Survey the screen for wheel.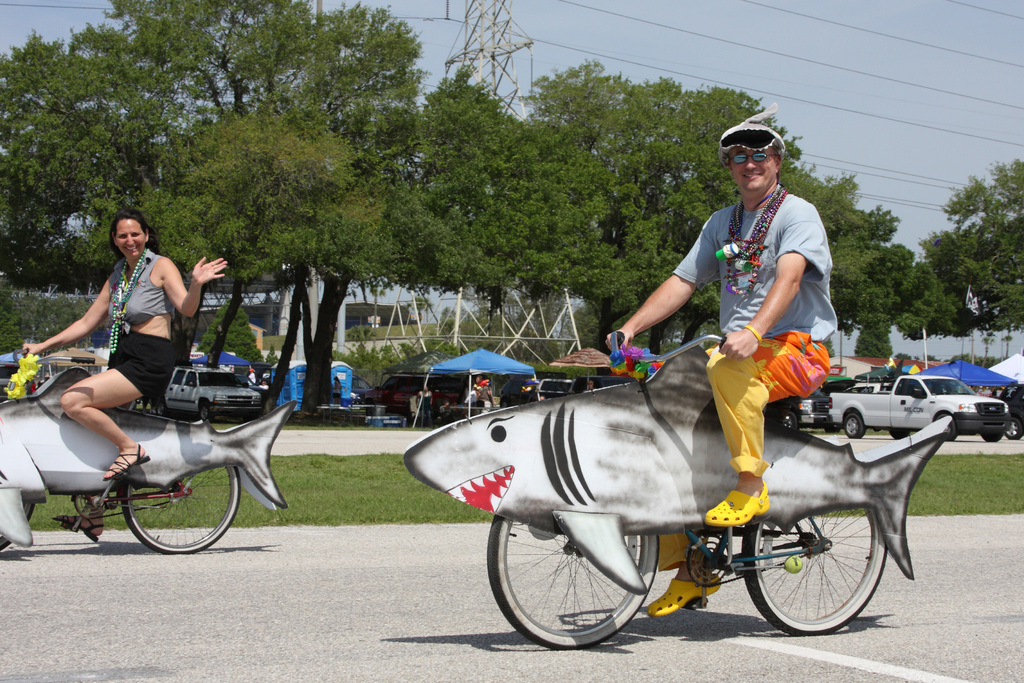
Survey found: region(121, 434, 244, 554).
